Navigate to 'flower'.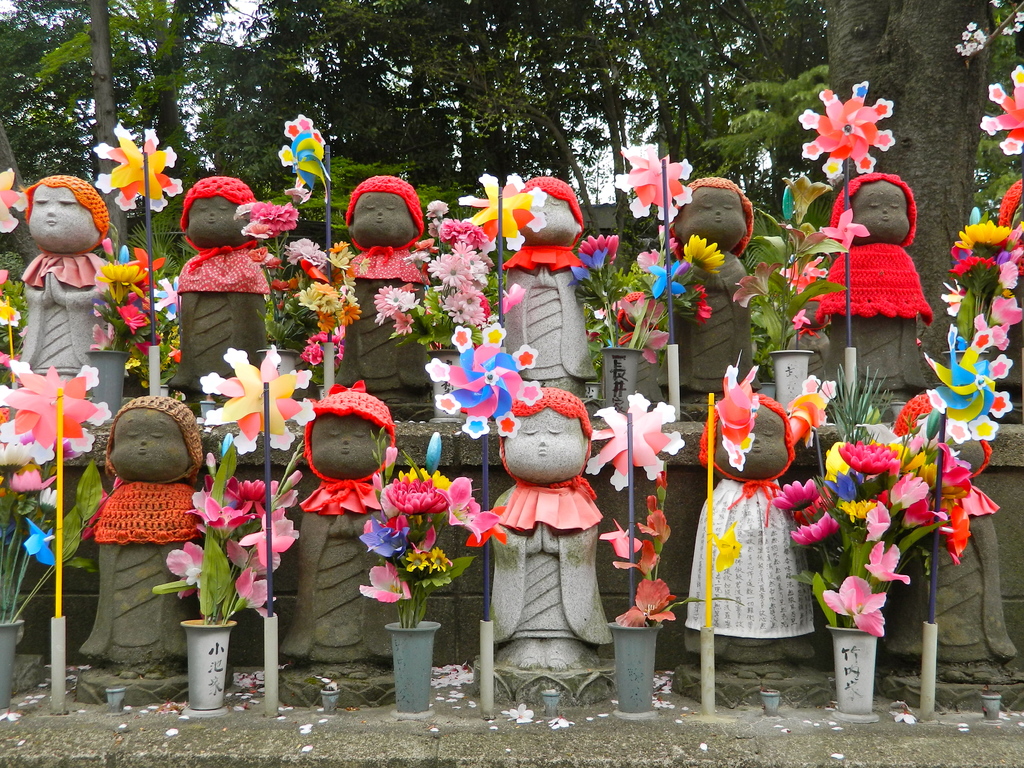
Navigation target: (x1=891, y1=708, x2=916, y2=724).
